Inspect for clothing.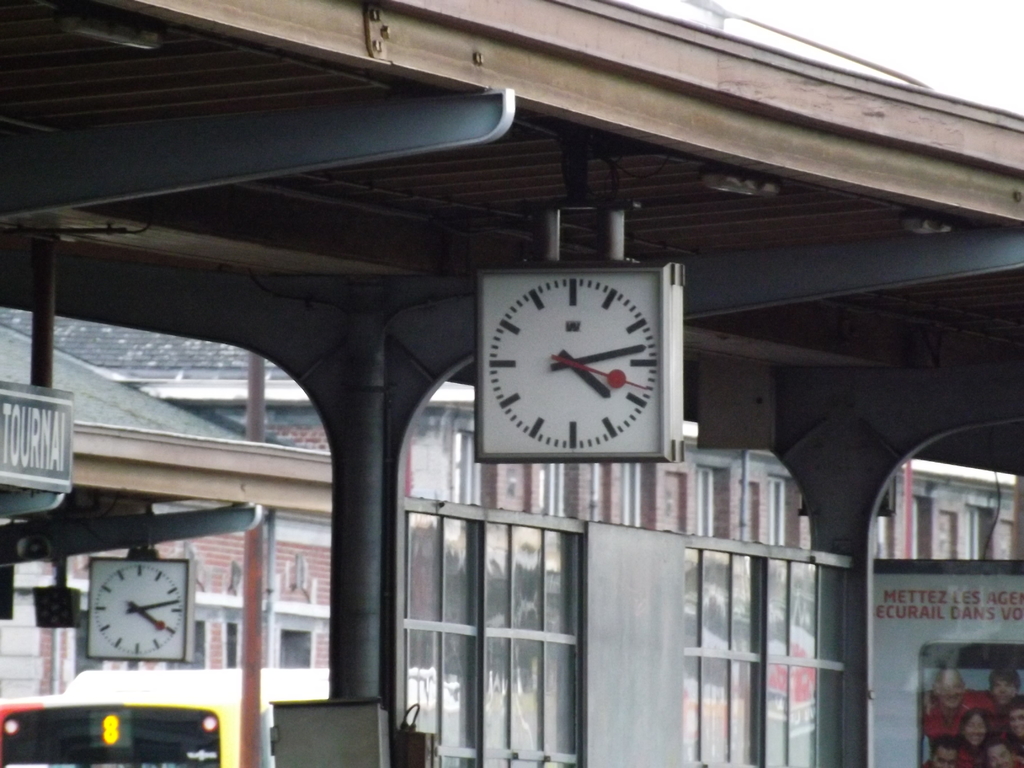
Inspection: l=928, t=689, r=982, b=741.
